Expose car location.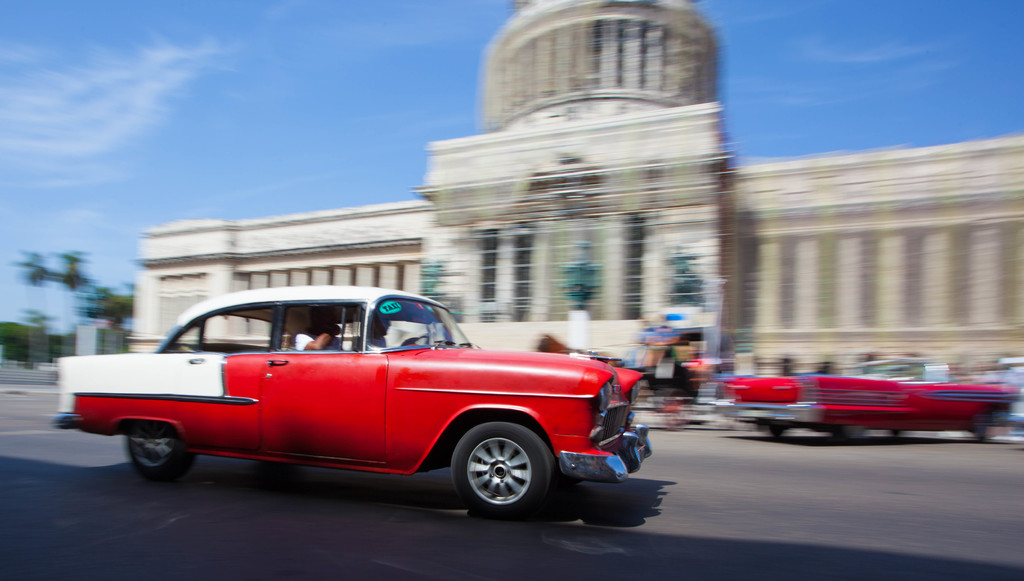
Exposed at crop(60, 284, 655, 519).
